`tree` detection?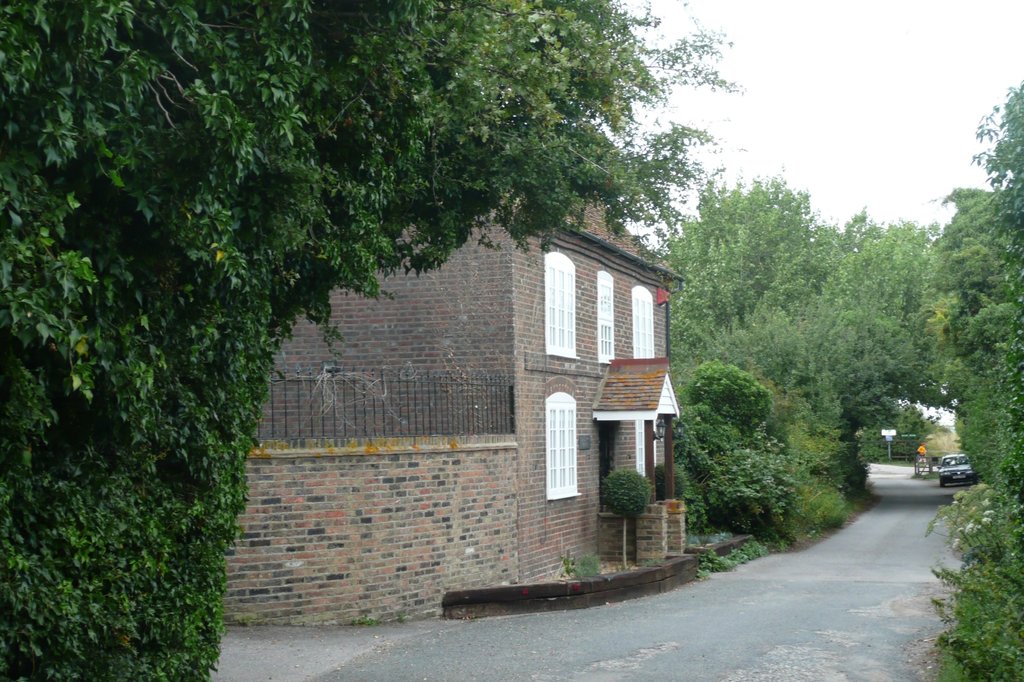
827/206/968/387
